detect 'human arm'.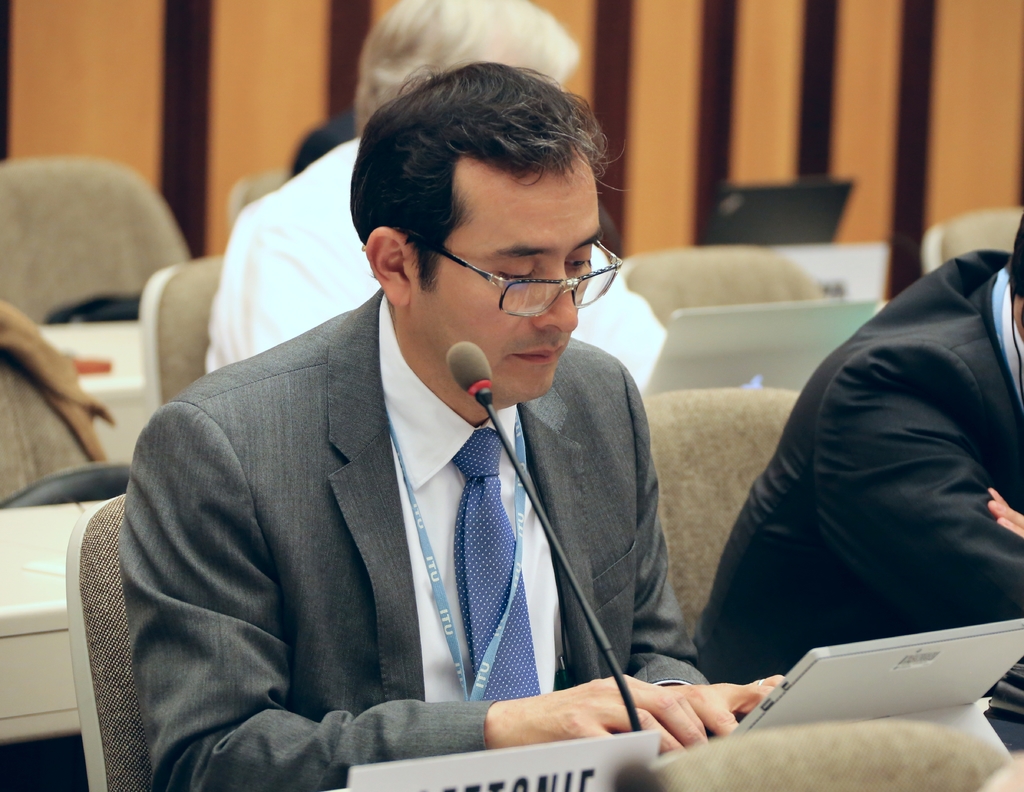
Detected at (123,400,762,791).
